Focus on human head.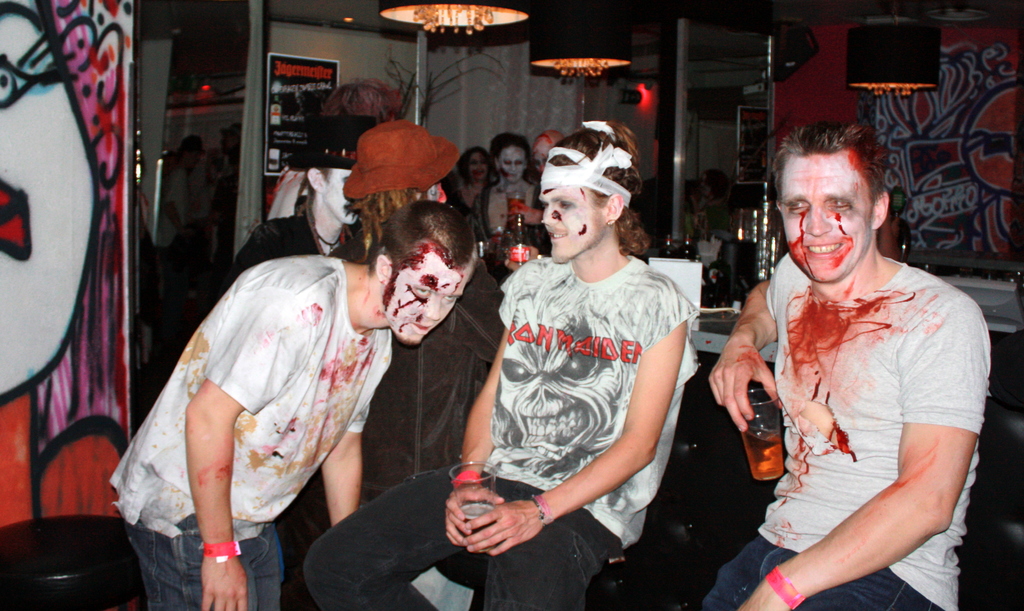
Focused at (491,132,524,182).
